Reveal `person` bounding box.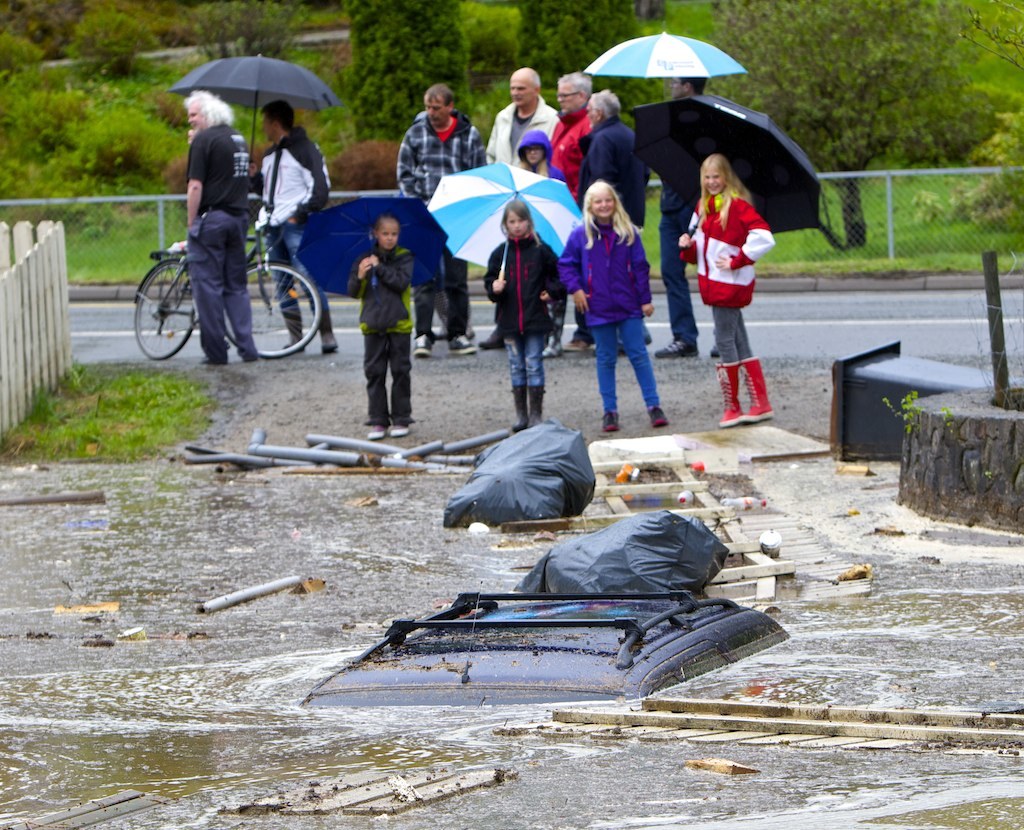
Revealed: box(242, 100, 332, 356).
